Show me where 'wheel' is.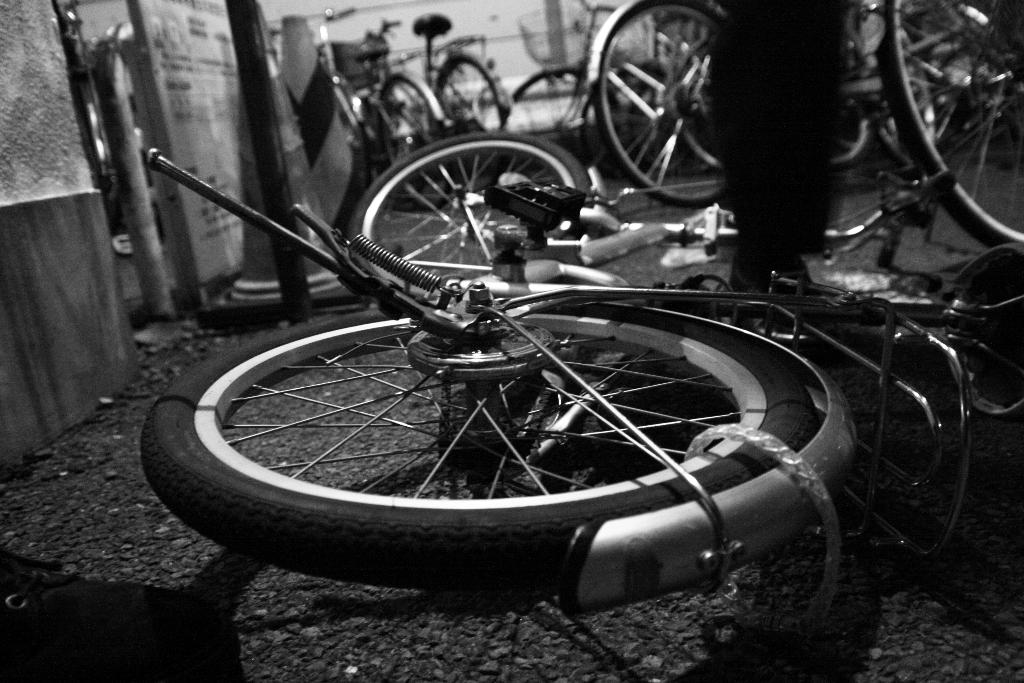
'wheel' is at [374, 73, 442, 178].
